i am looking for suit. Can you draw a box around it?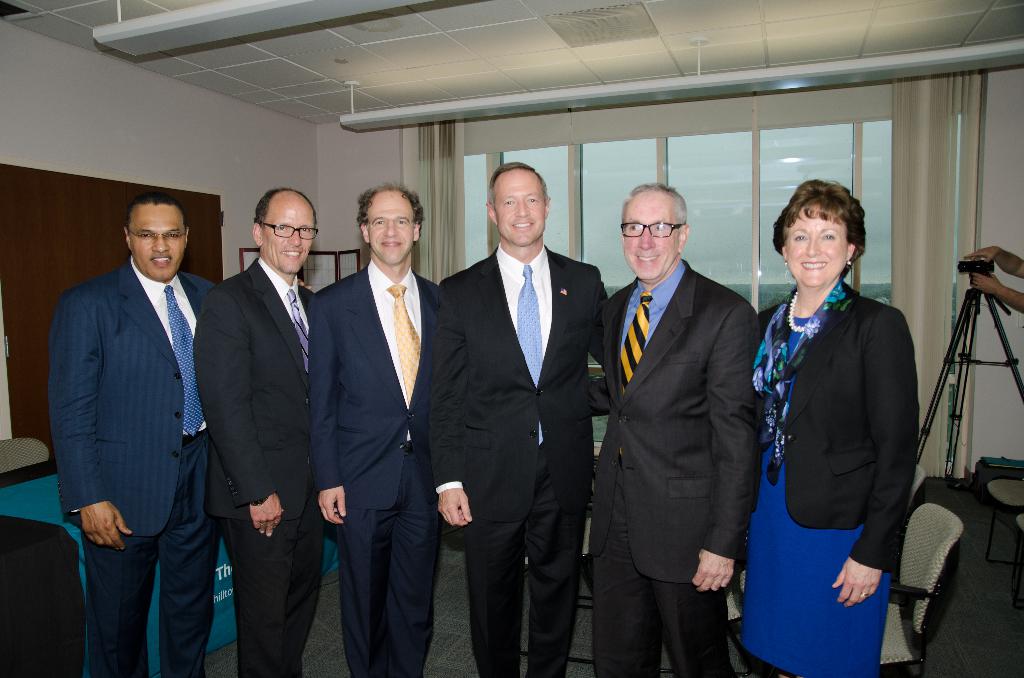
Sure, the bounding box is [left=428, top=229, right=625, bottom=677].
